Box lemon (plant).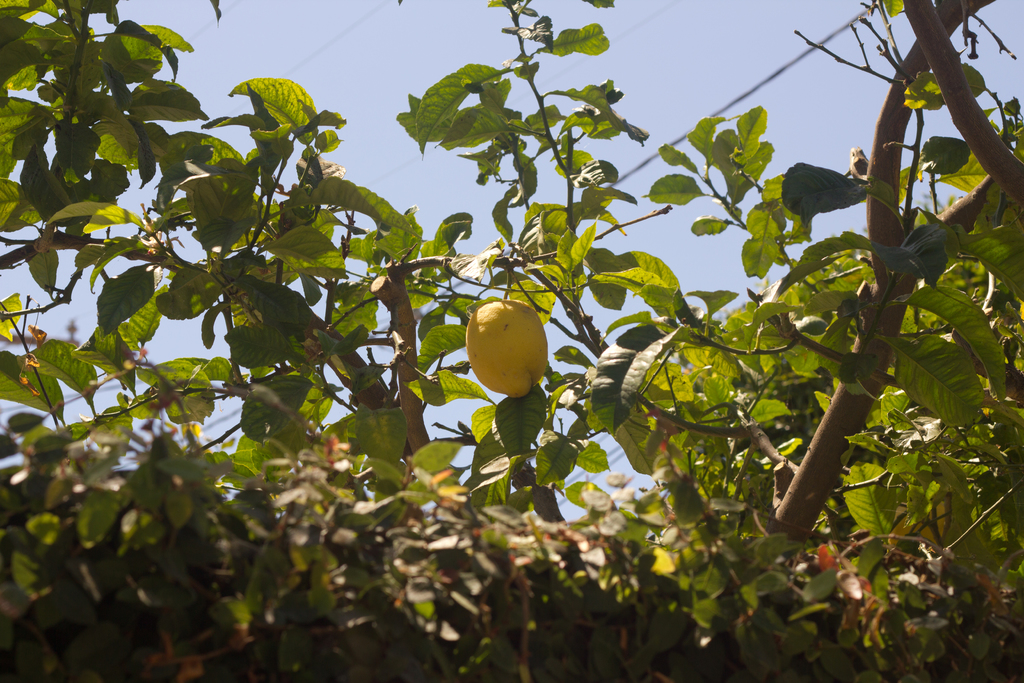
[left=468, top=297, right=550, bottom=395].
